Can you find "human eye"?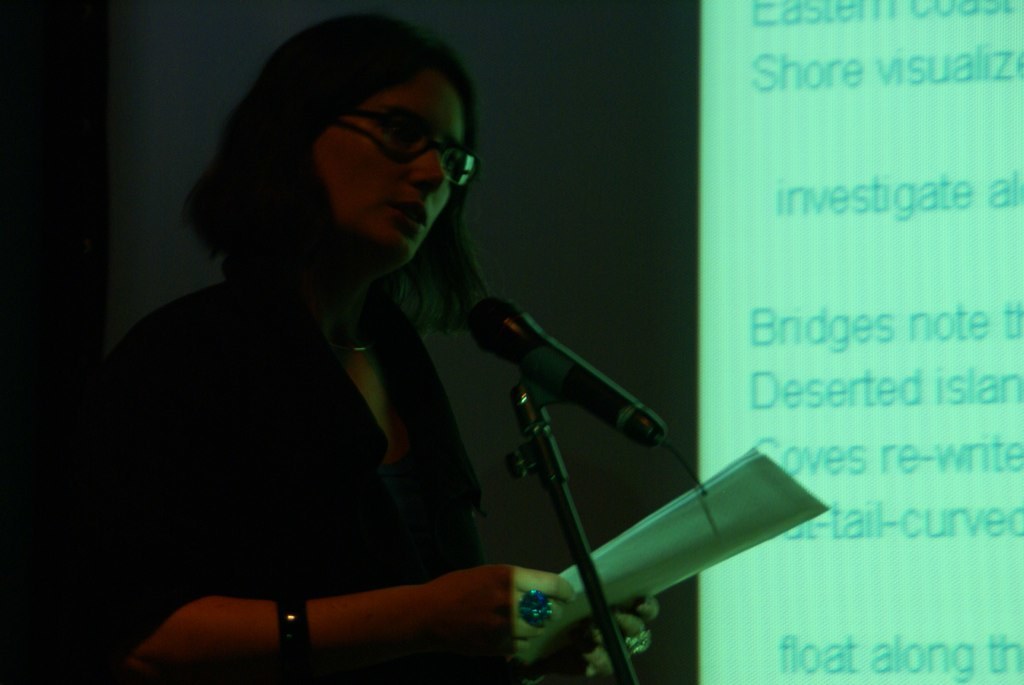
Yes, bounding box: l=380, t=122, r=420, b=155.
